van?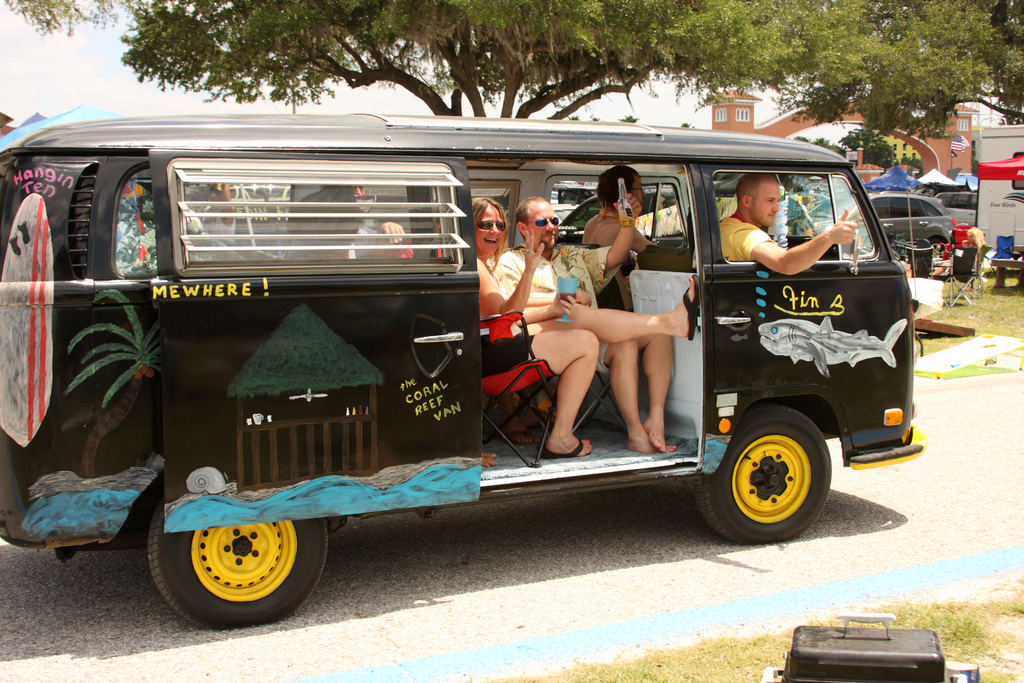
BBox(0, 114, 930, 635)
